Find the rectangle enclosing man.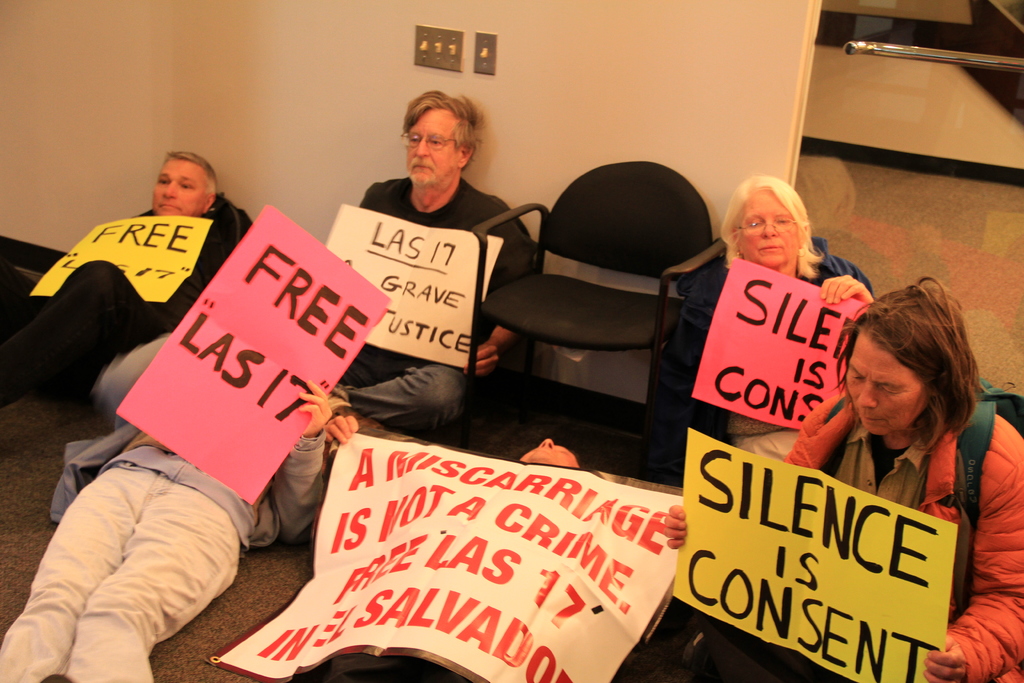
(left=319, top=95, right=530, bottom=446).
